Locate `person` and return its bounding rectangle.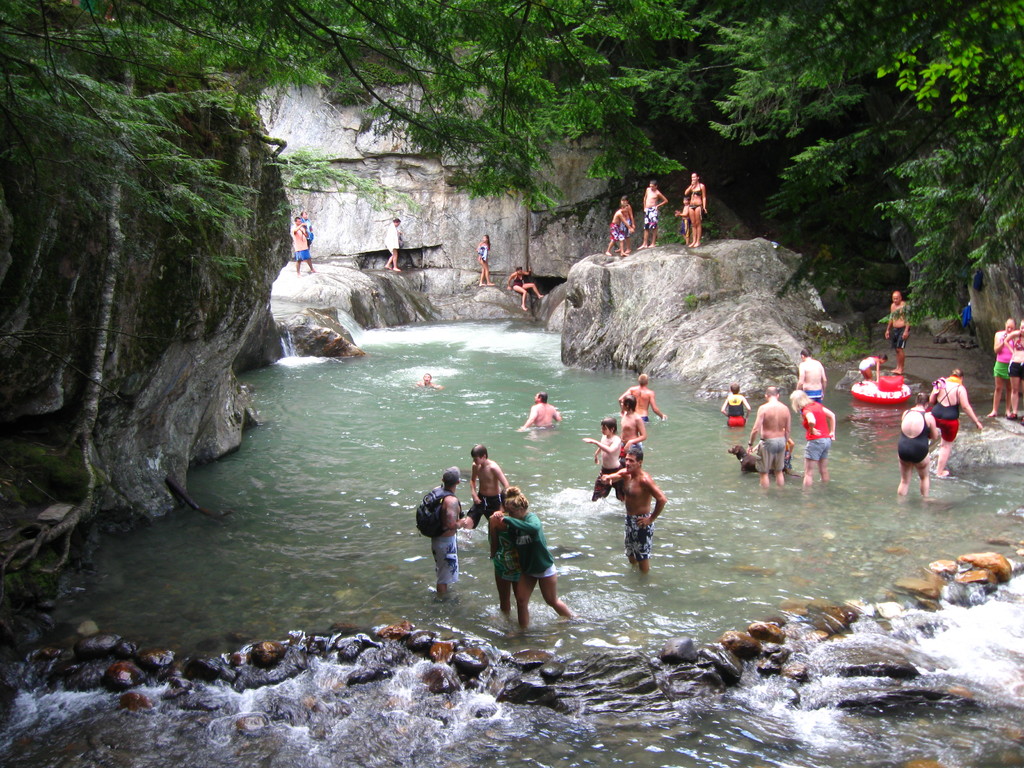
select_region(677, 197, 690, 243).
